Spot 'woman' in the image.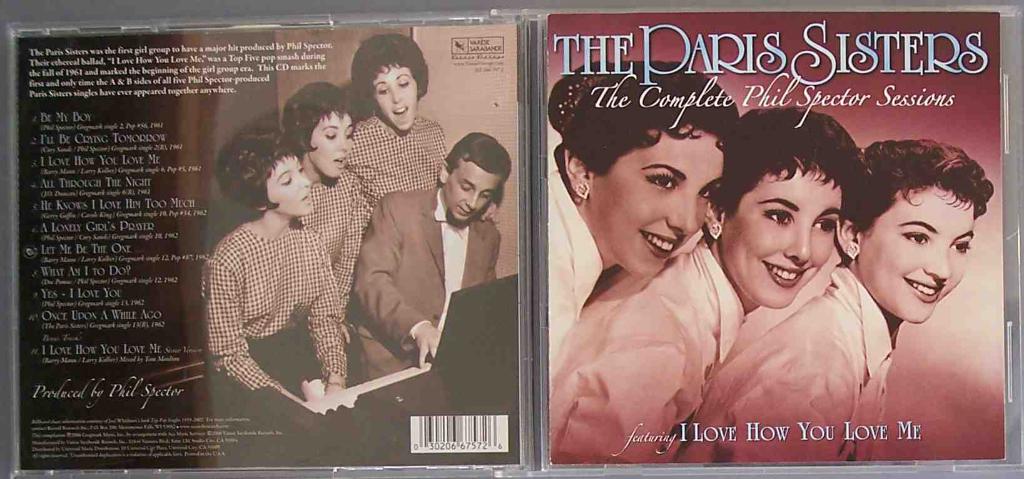
'woman' found at detection(543, 105, 870, 464).
